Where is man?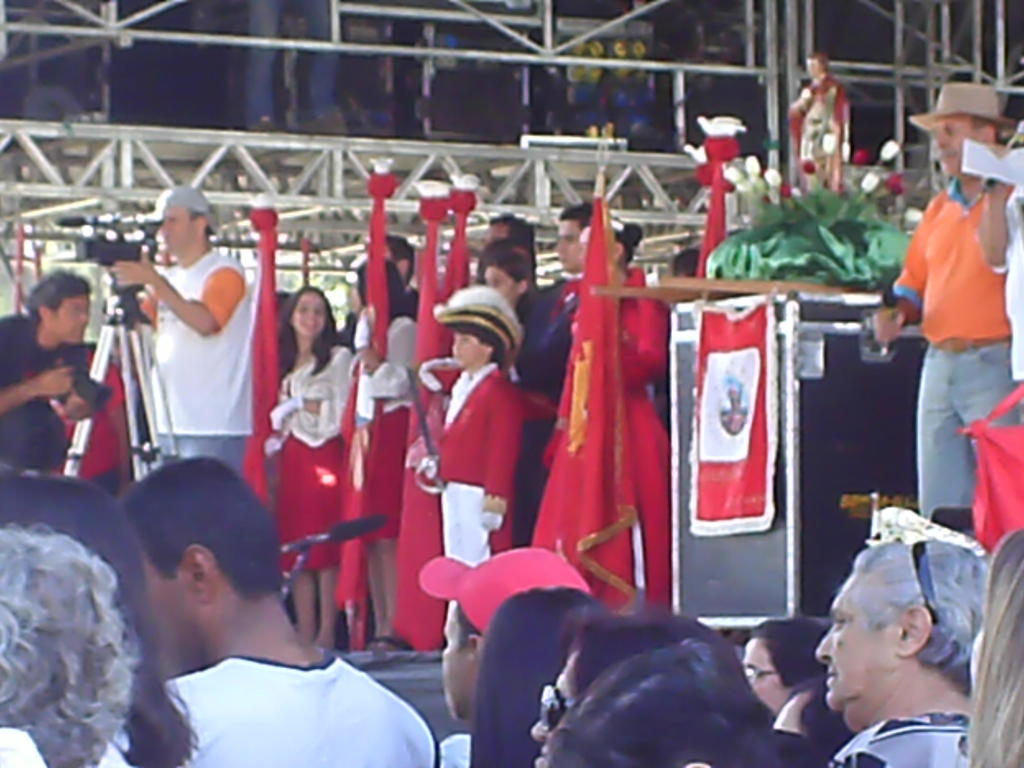
x1=476, y1=216, x2=546, y2=316.
